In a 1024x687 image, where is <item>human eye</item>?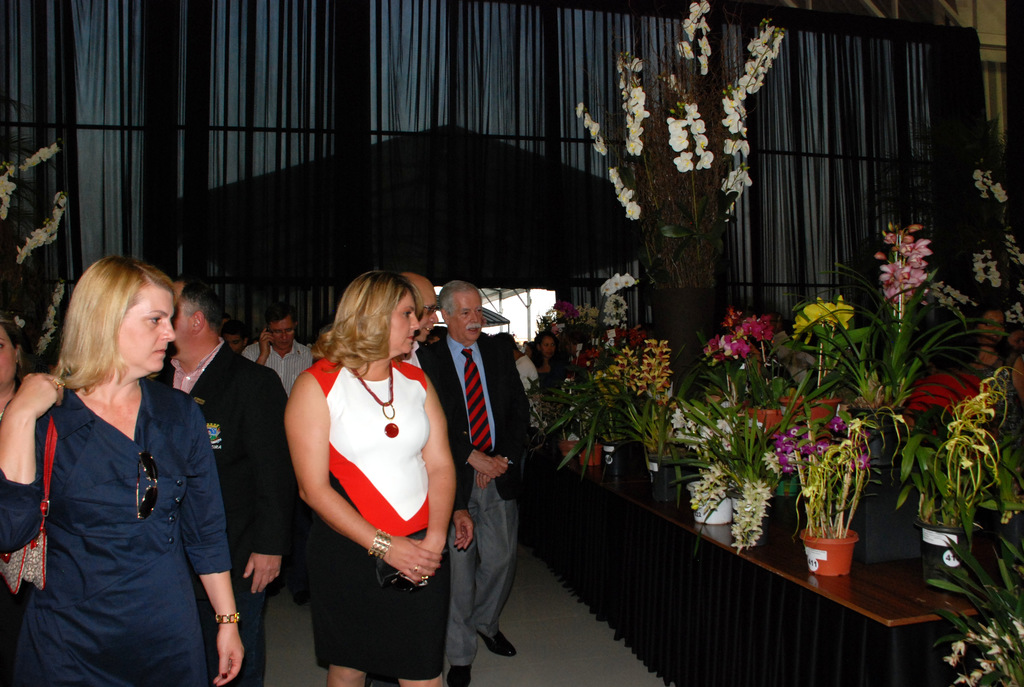
Rect(402, 310, 415, 320).
